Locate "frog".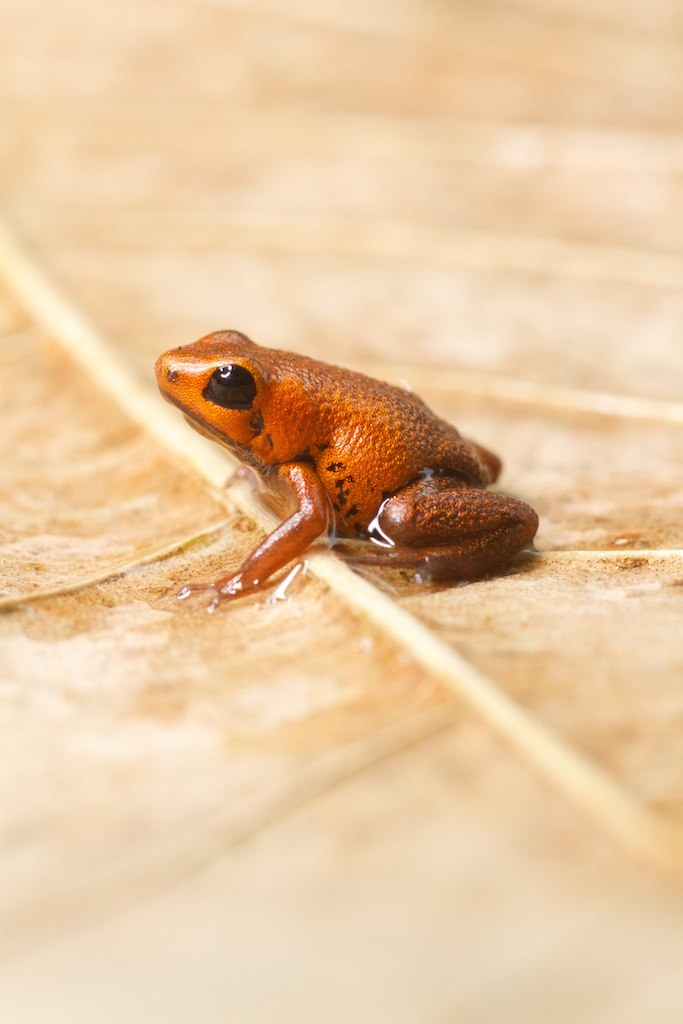
Bounding box: crop(149, 324, 538, 605).
